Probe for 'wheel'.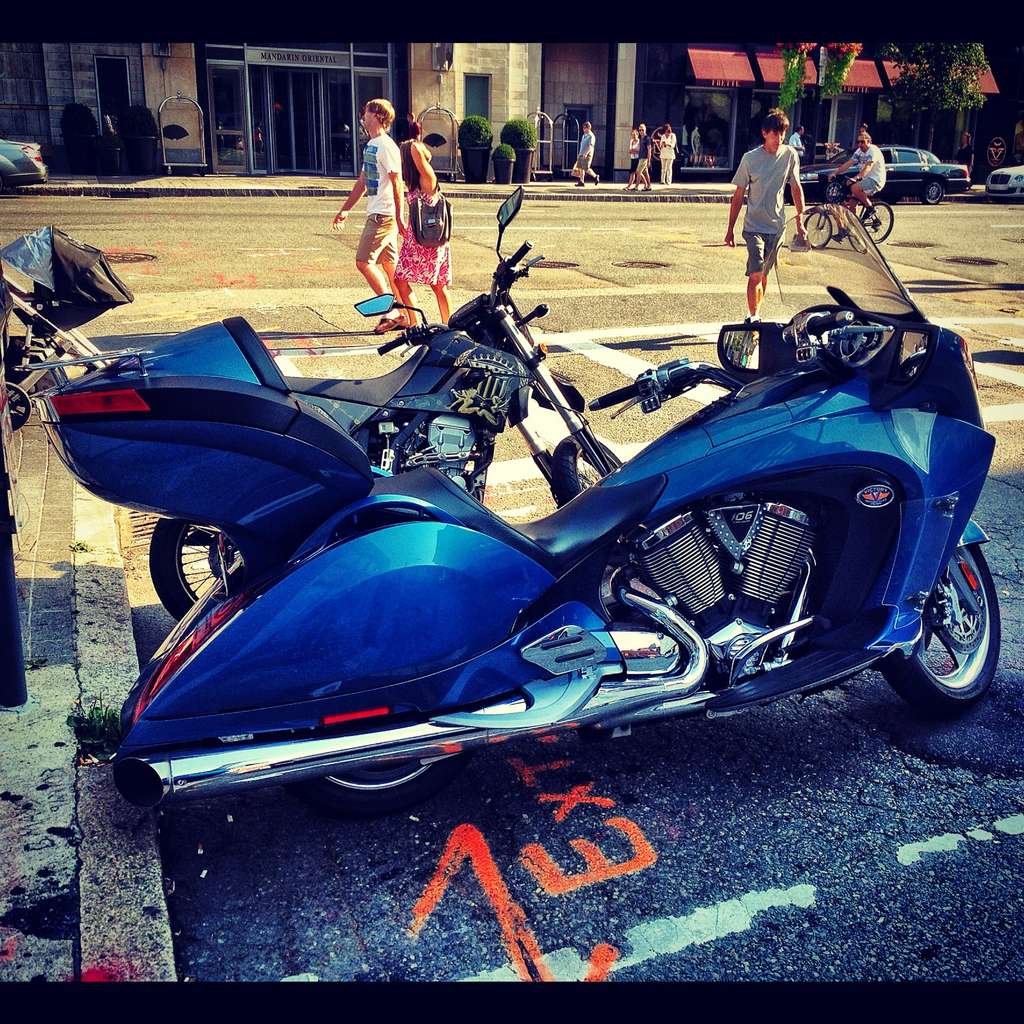
Probe result: <box>301,757,452,810</box>.
